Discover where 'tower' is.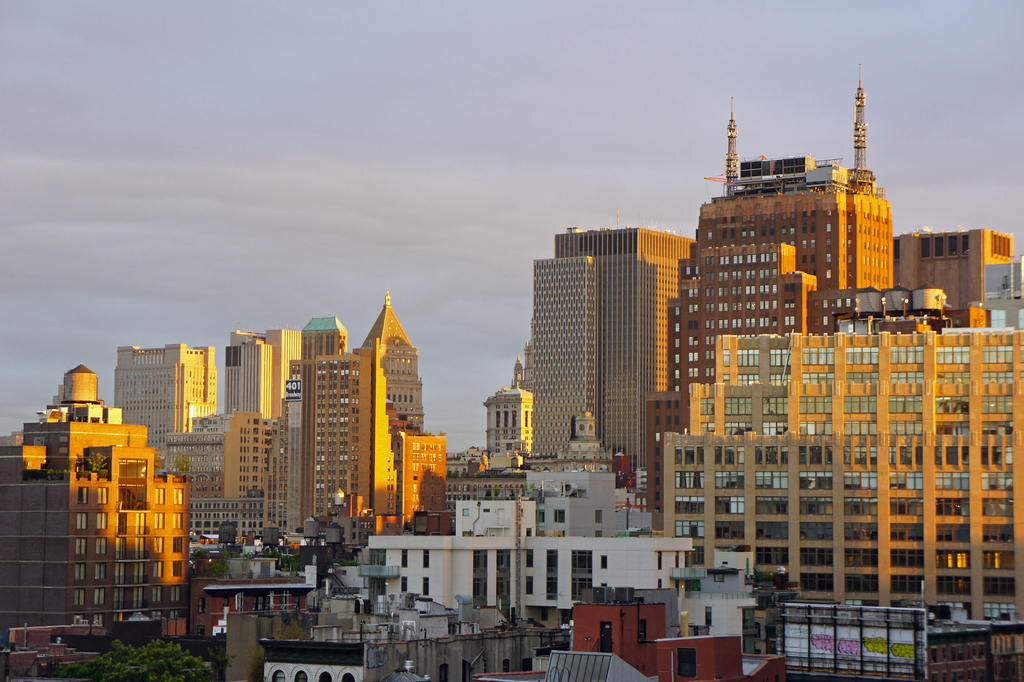
Discovered at [x1=361, y1=287, x2=433, y2=512].
